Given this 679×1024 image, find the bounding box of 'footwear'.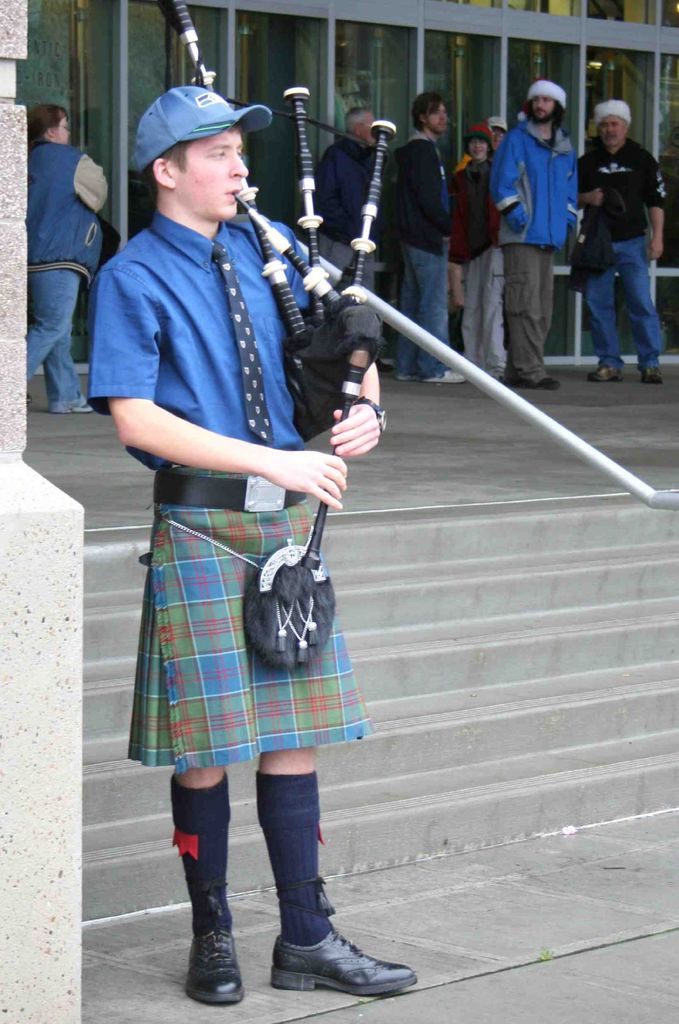
x1=397 y1=372 x2=419 y2=381.
